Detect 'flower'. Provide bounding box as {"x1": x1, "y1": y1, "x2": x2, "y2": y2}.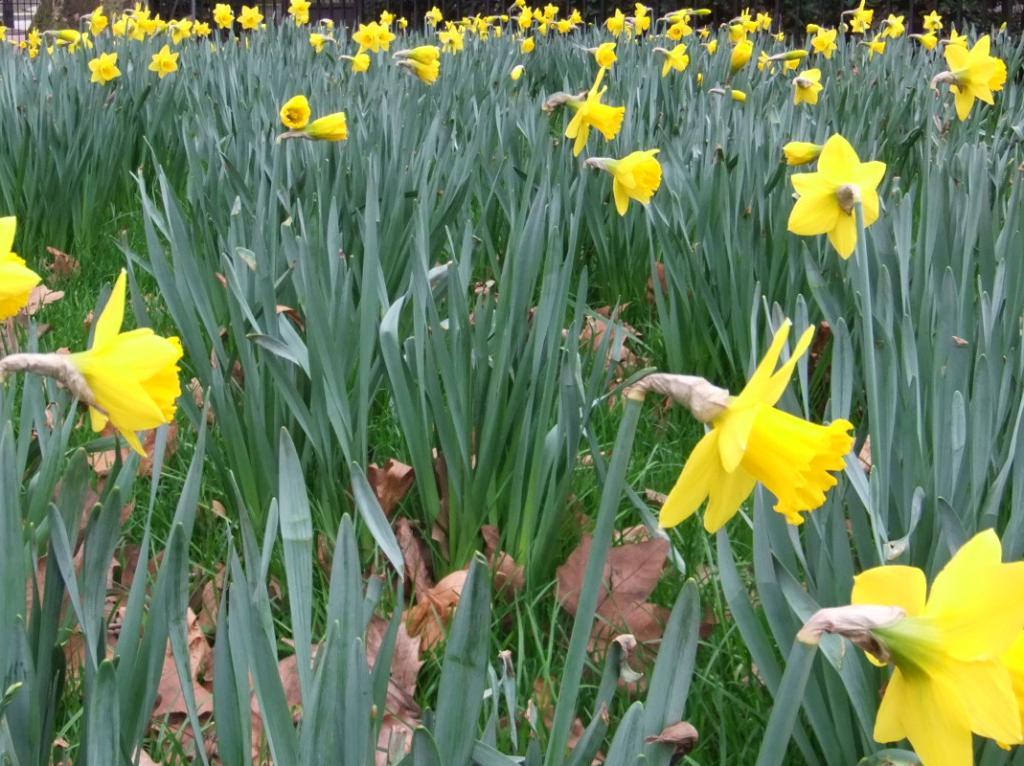
{"x1": 301, "y1": 112, "x2": 358, "y2": 141}.
